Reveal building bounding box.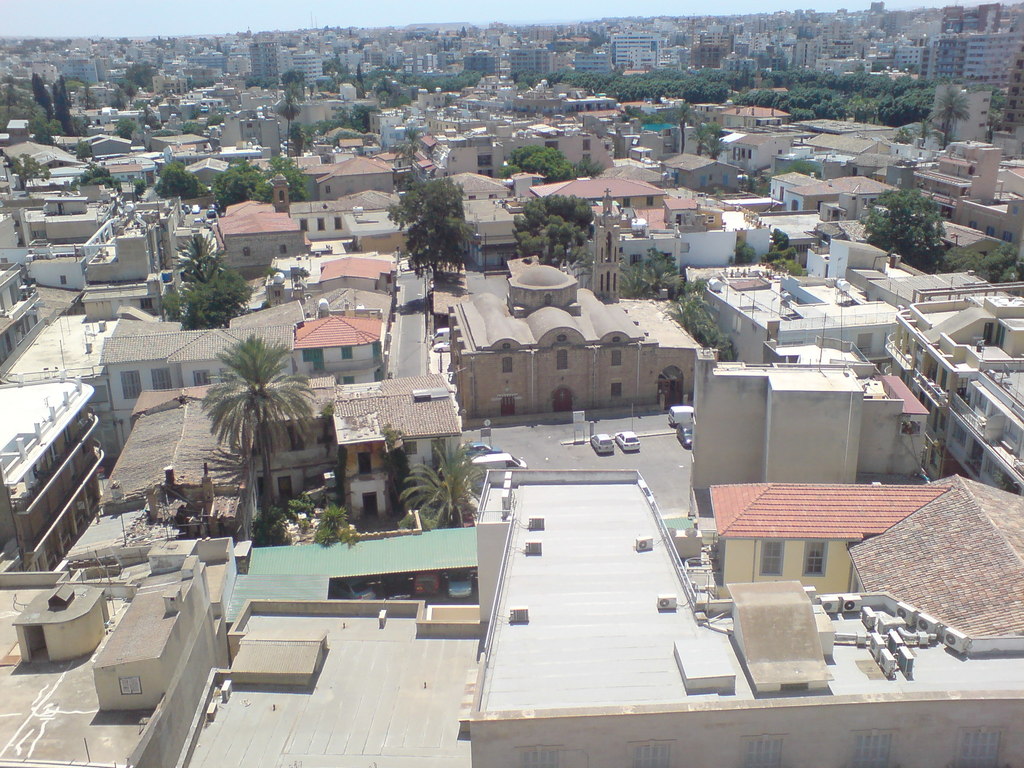
Revealed: 292/316/381/365.
